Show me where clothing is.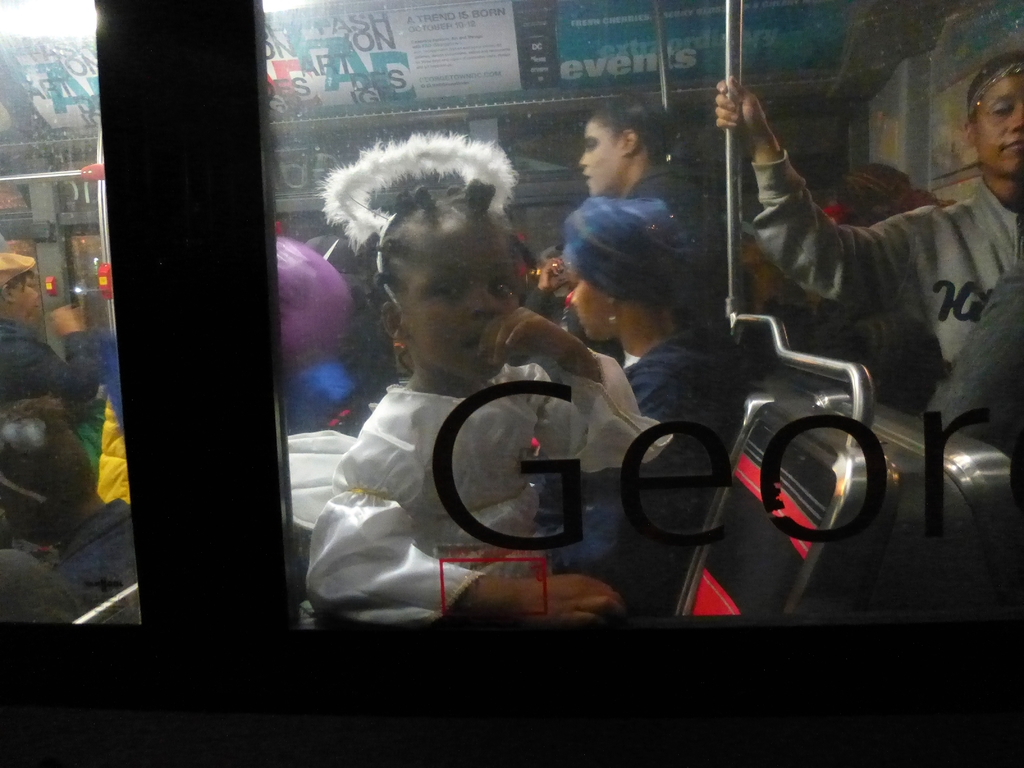
clothing is at Rect(929, 280, 1023, 465).
